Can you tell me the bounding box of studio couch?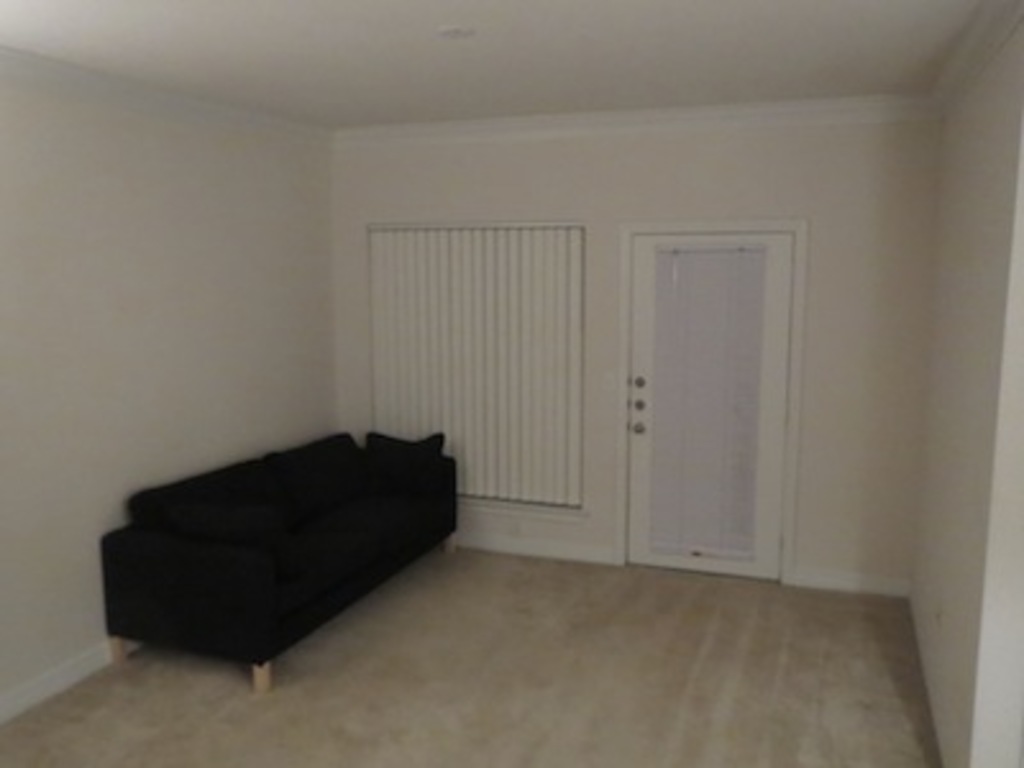
<bbox>95, 425, 463, 696</bbox>.
